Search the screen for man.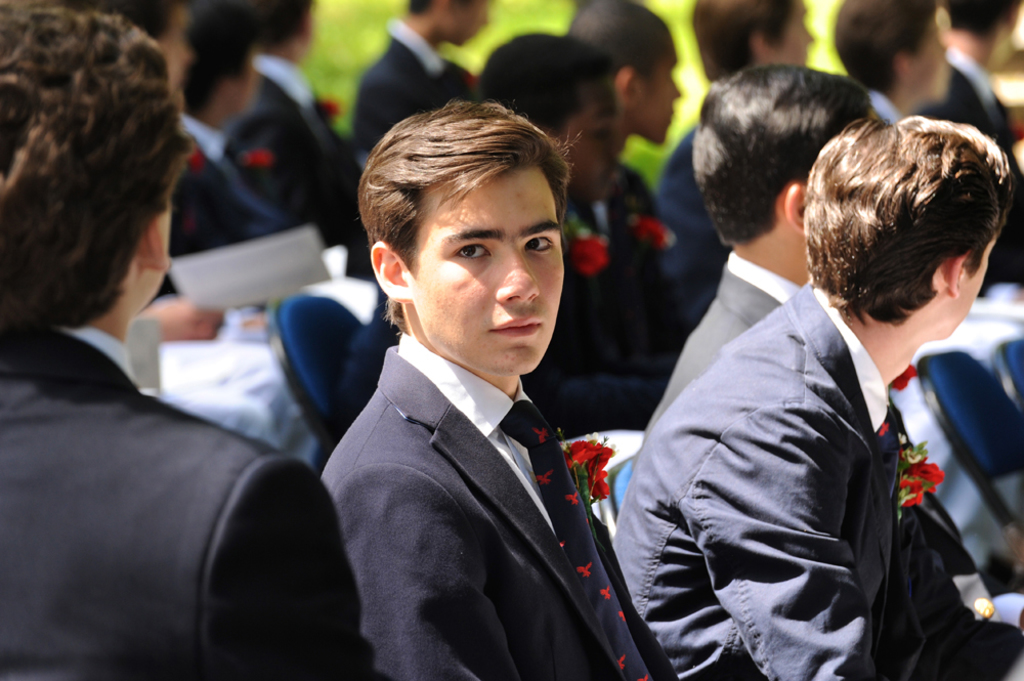
Found at <box>928,0,1023,249</box>.
